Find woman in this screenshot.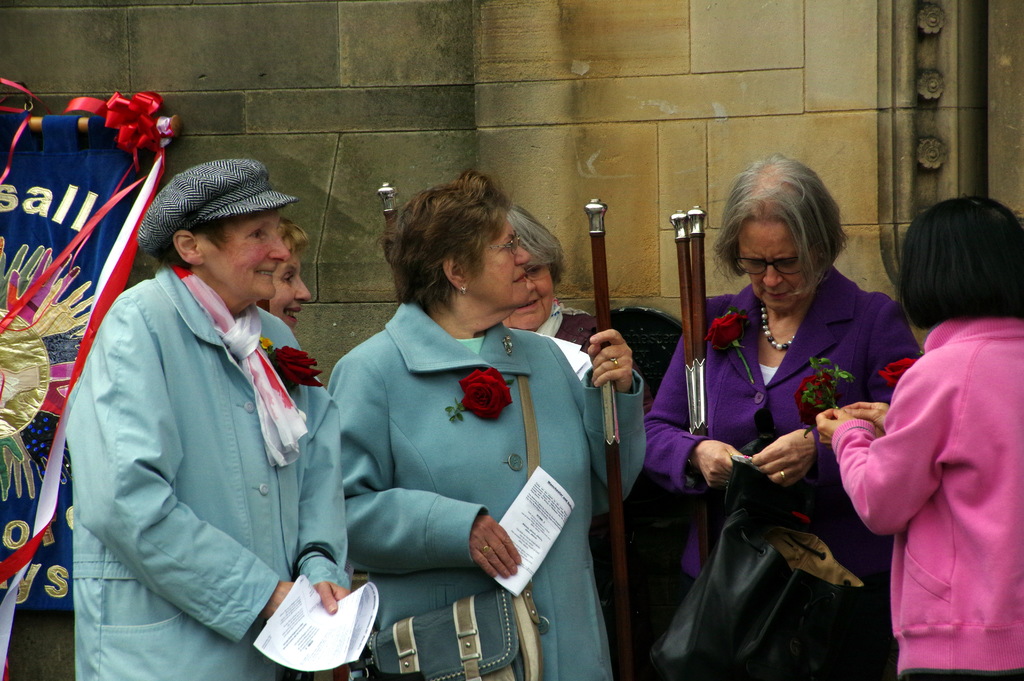
The bounding box for woman is BBox(257, 219, 315, 333).
